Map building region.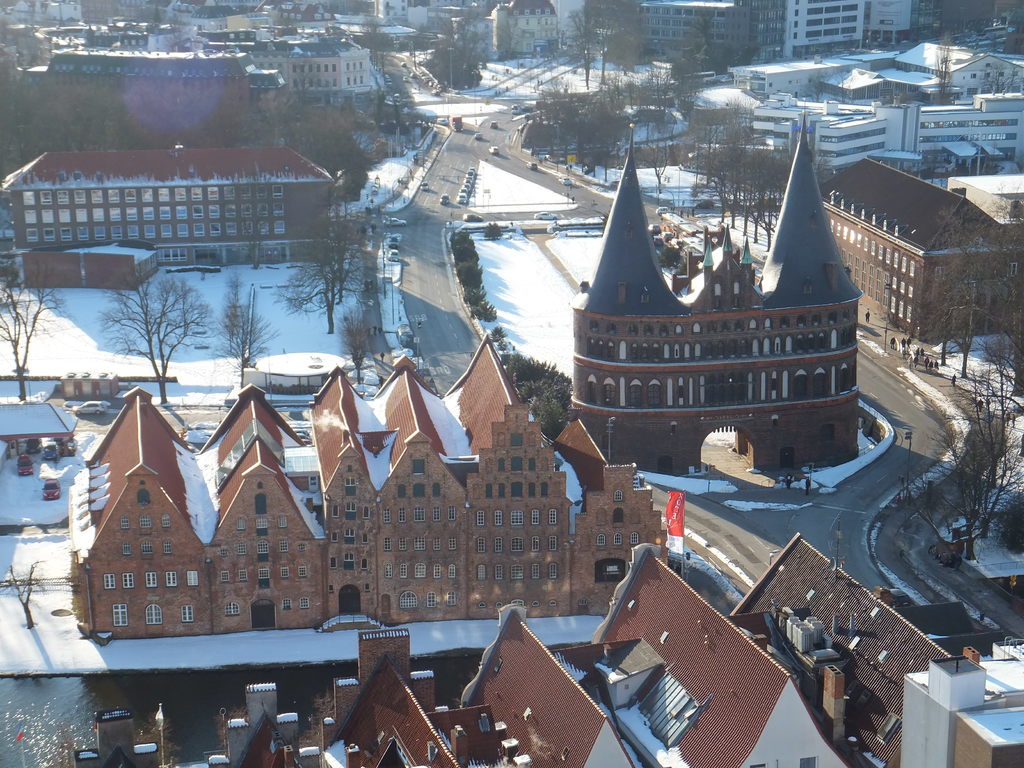
Mapped to {"left": 822, "top": 159, "right": 1020, "bottom": 344}.
